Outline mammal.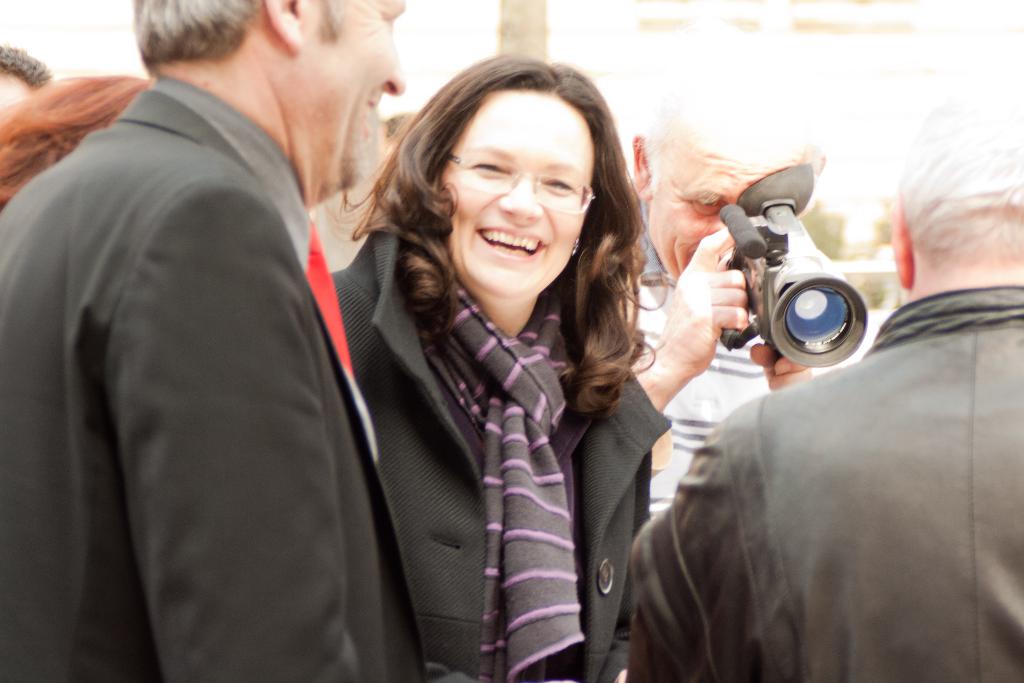
Outline: [628,60,870,528].
